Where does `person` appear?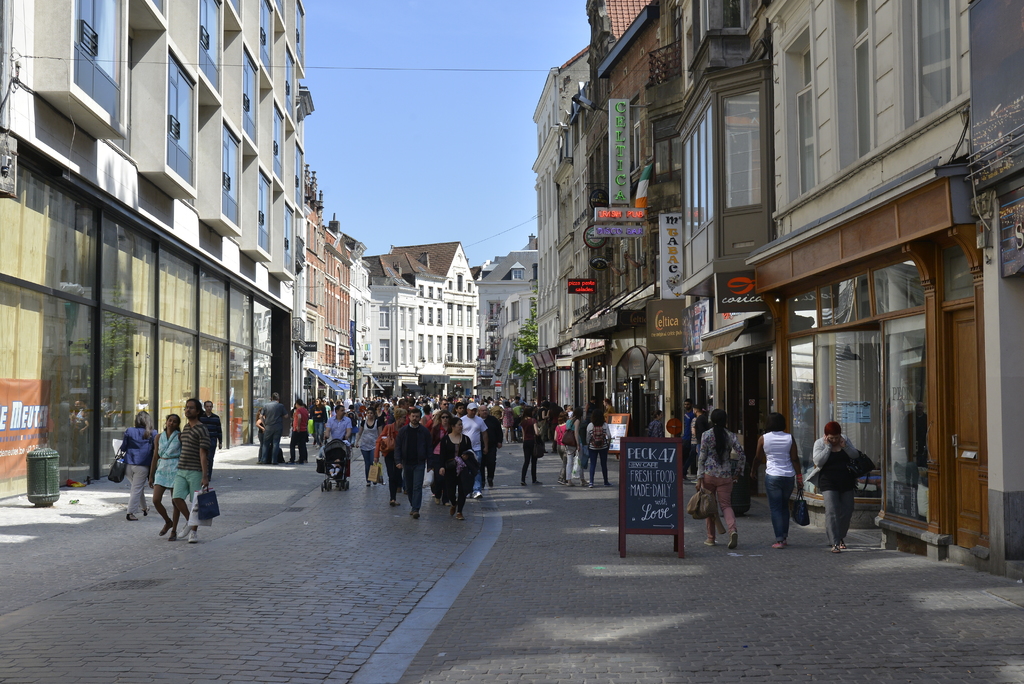
Appears at 742 406 805 551.
